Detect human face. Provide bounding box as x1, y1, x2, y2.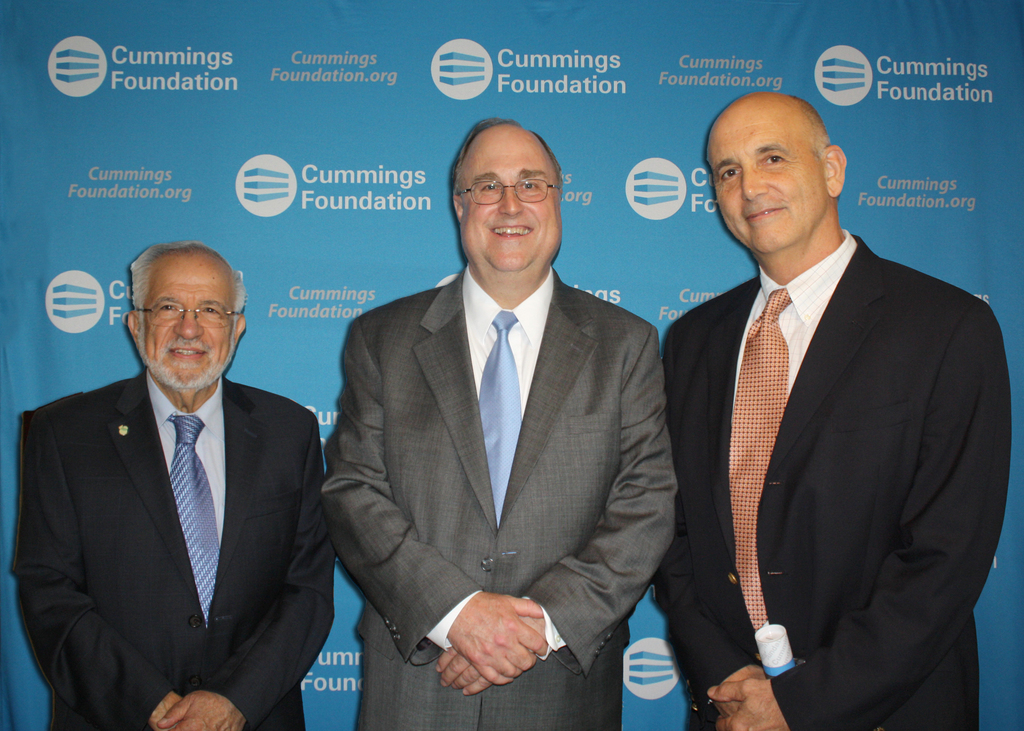
457, 122, 563, 279.
